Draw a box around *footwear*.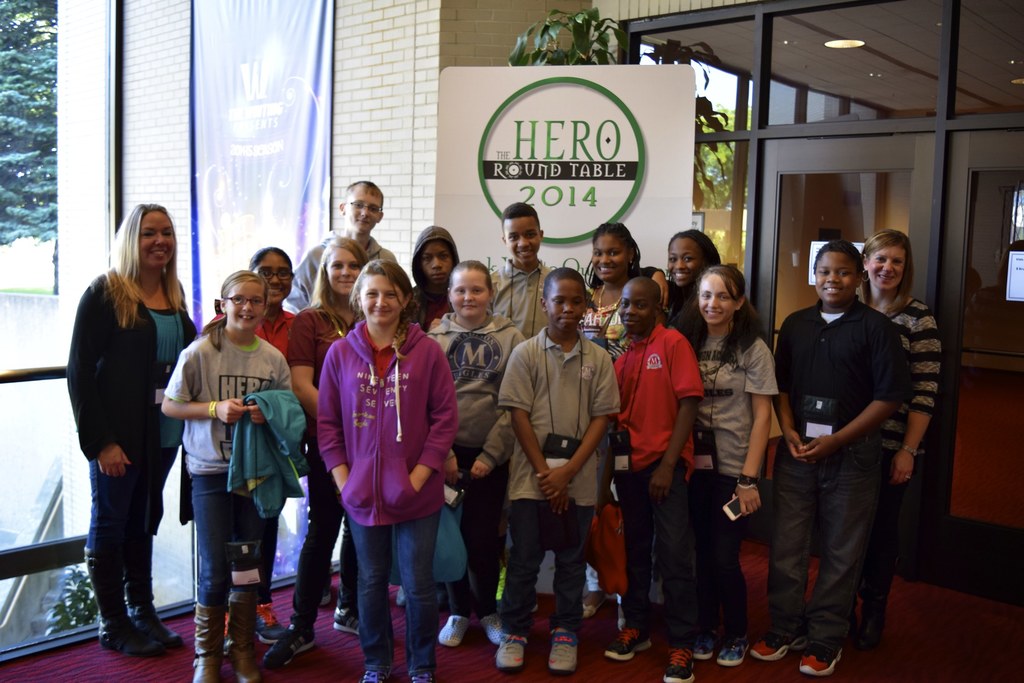
left=438, top=615, right=471, bottom=655.
